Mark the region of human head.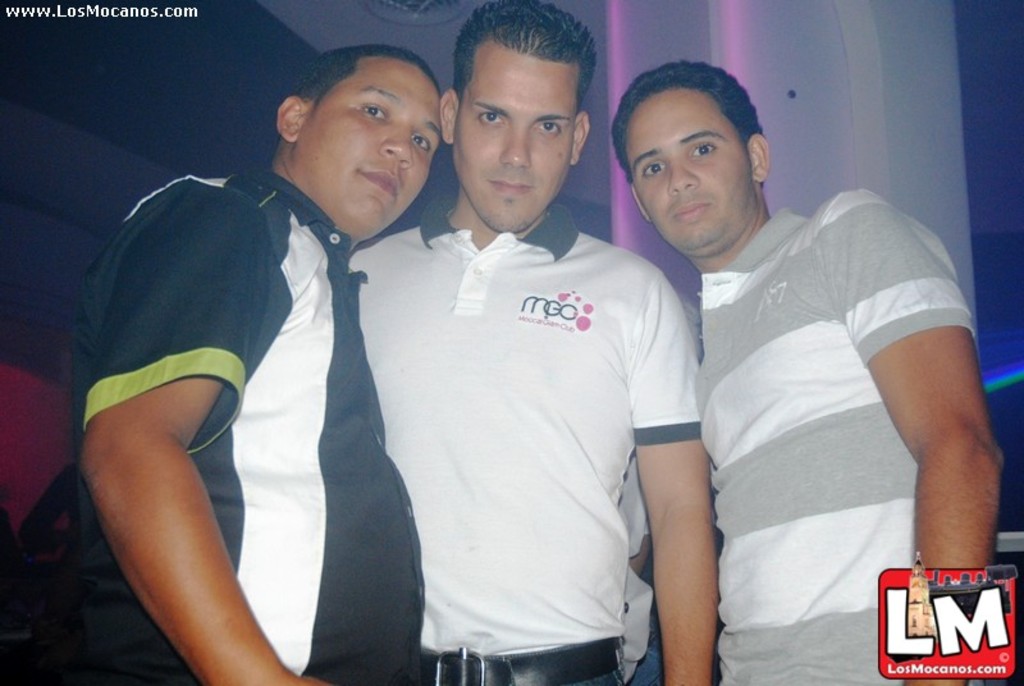
Region: 271, 41, 447, 243.
